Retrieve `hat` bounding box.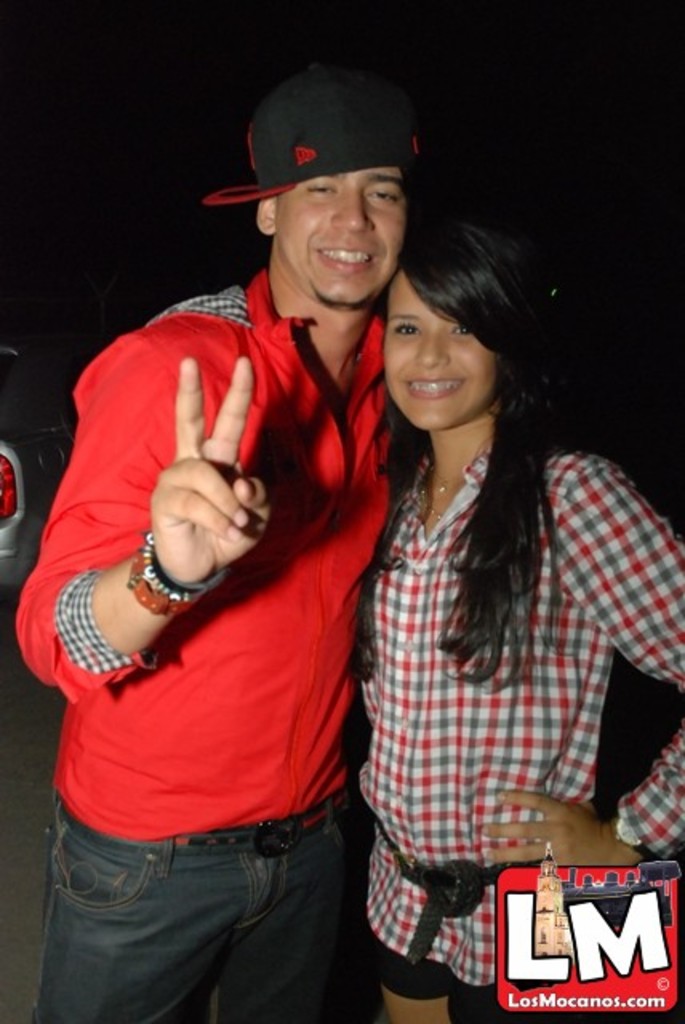
Bounding box: (left=205, top=62, right=421, bottom=205).
